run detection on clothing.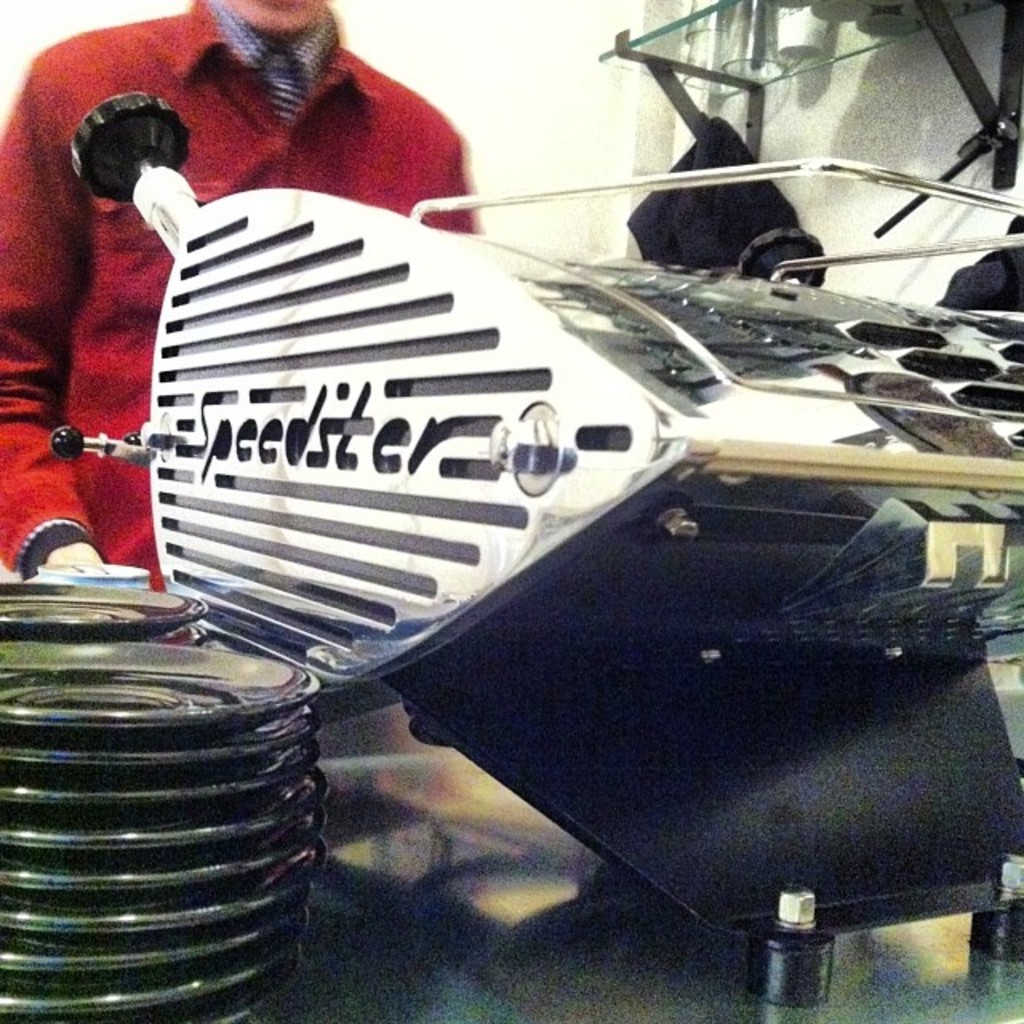
Result: bbox=[0, 0, 482, 576].
